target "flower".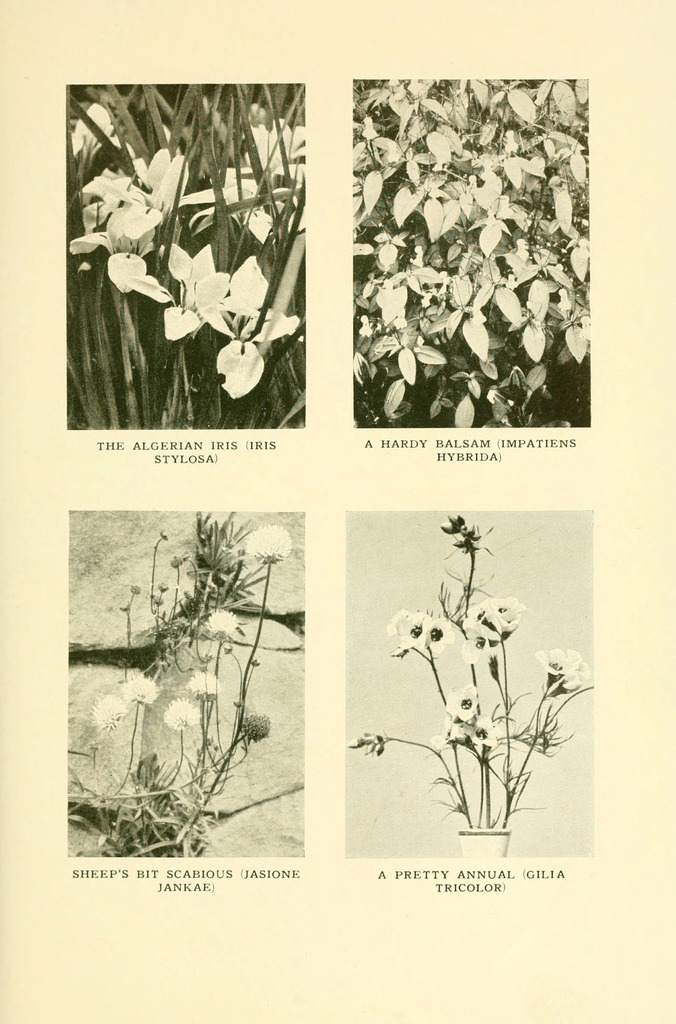
Target region: {"x1": 425, "y1": 612, "x2": 449, "y2": 644}.
